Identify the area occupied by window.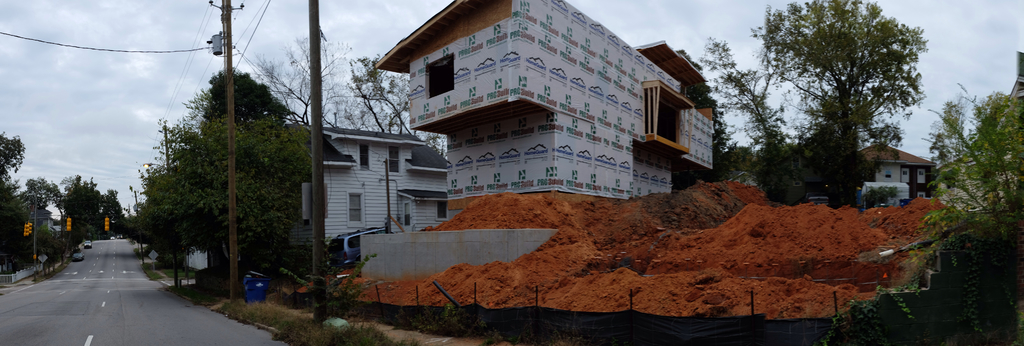
Area: Rect(388, 143, 401, 177).
